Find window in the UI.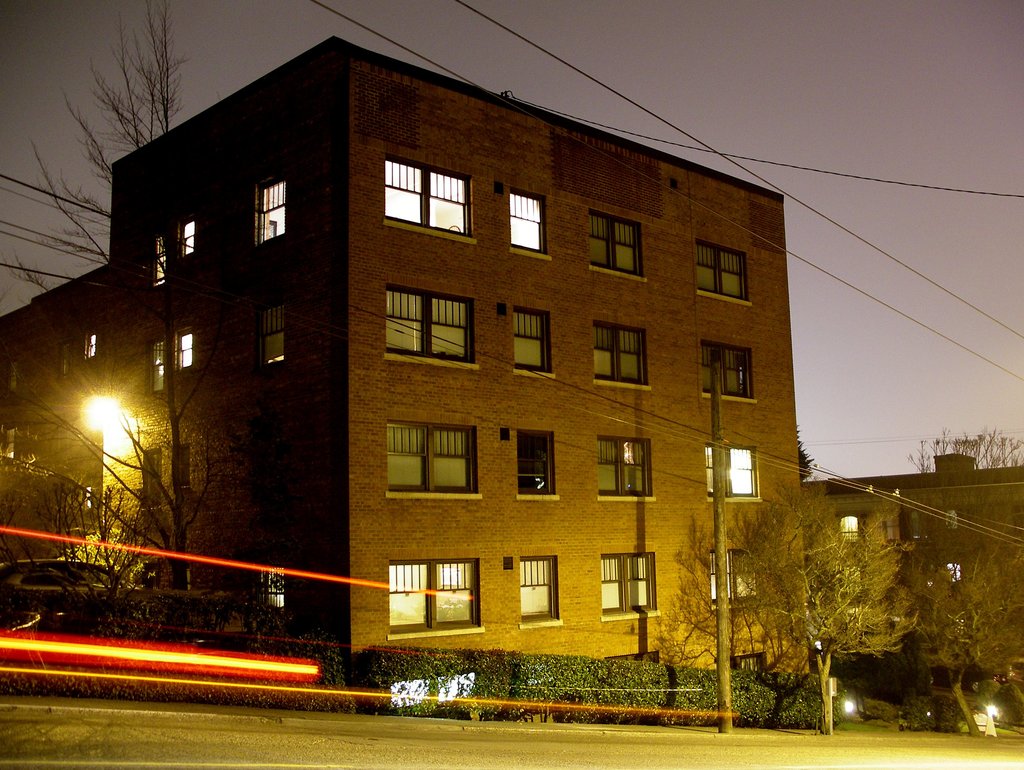
UI element at 152, 335, 167, 393.
